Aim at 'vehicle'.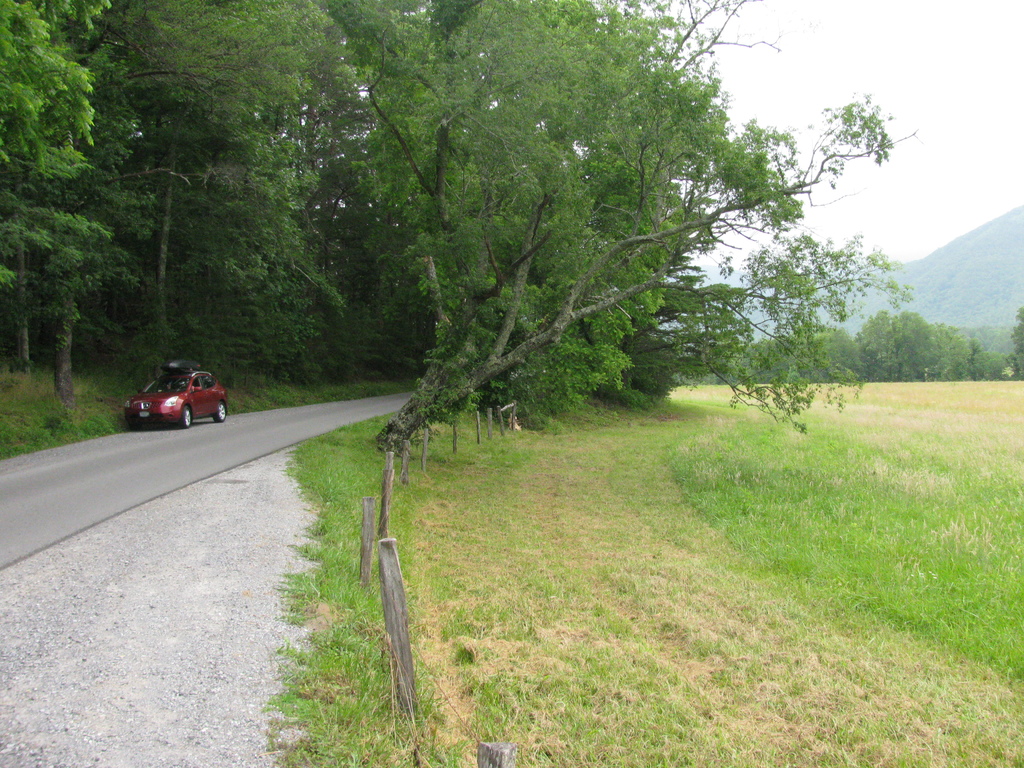
Aimed at [120,366,221,433].
